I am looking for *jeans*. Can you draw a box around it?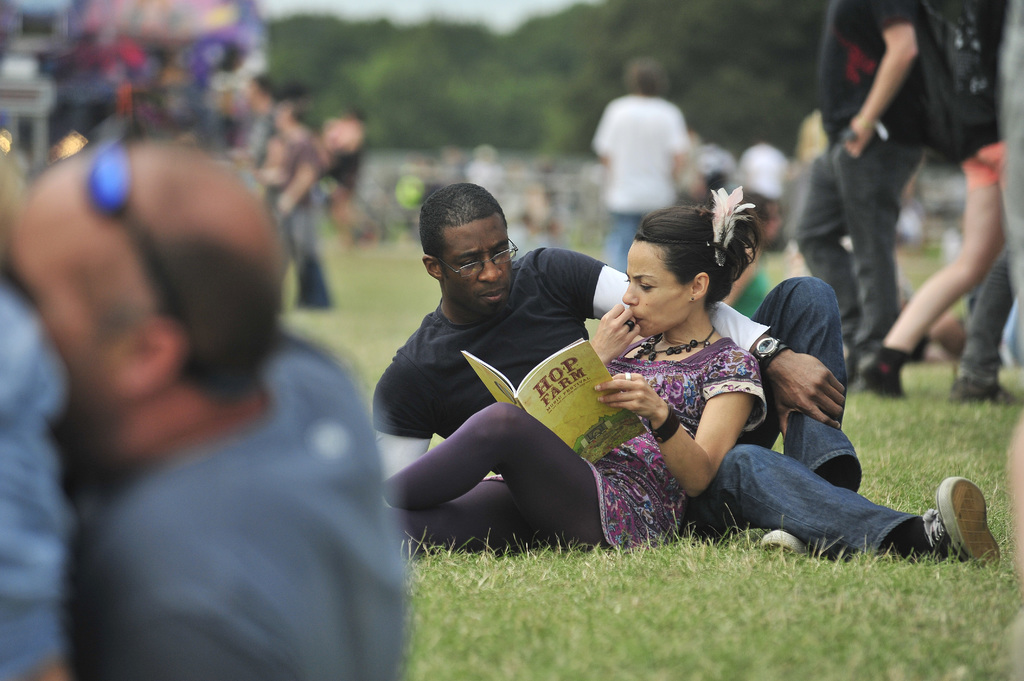
Sure, the bounding box is bbox(602, 212, 651, 277).
